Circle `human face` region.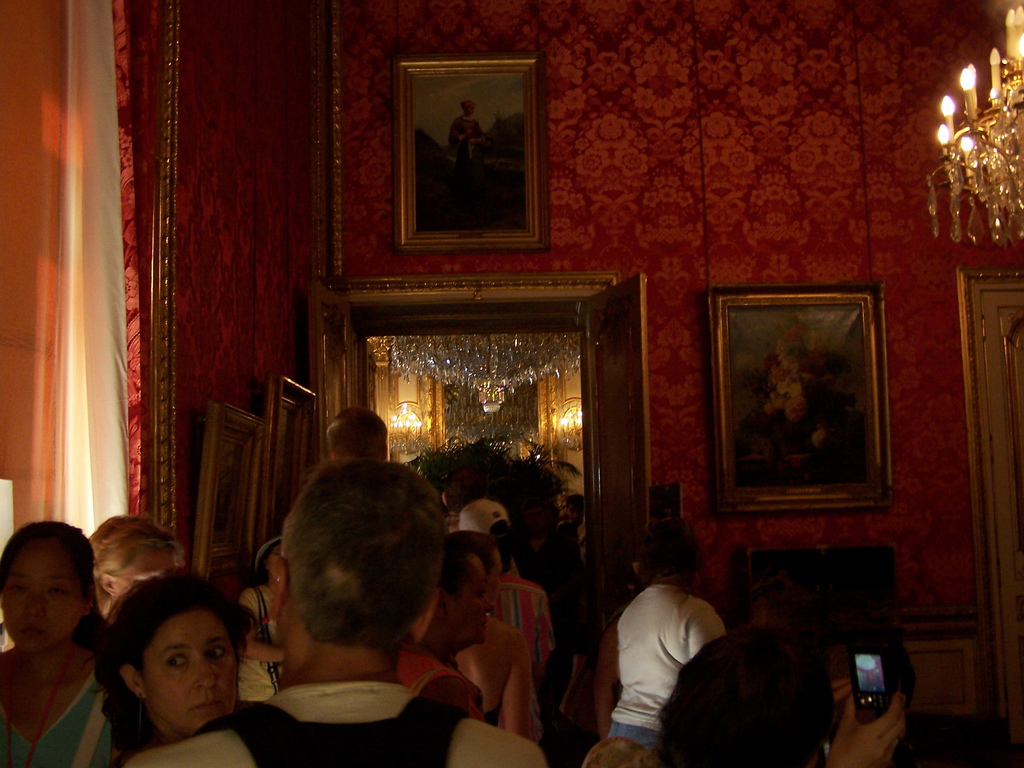
Region: rect(1, 544, 79, 650).
